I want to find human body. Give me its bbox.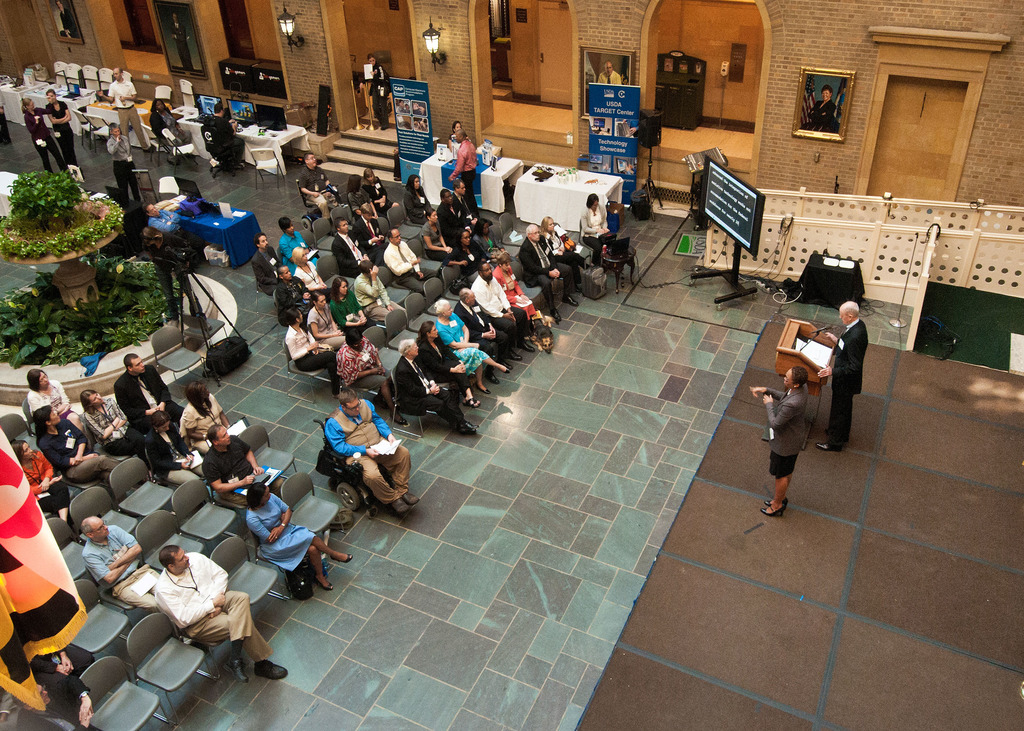
(x1=205, y1=102, x2=246, y2=177).
